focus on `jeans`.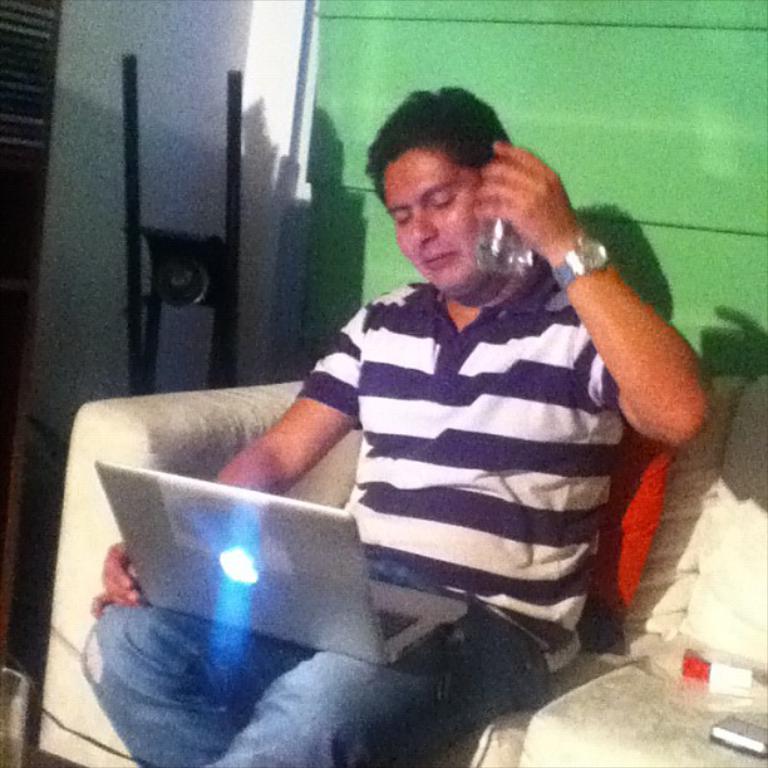
Focused at 79 560 552 767.
